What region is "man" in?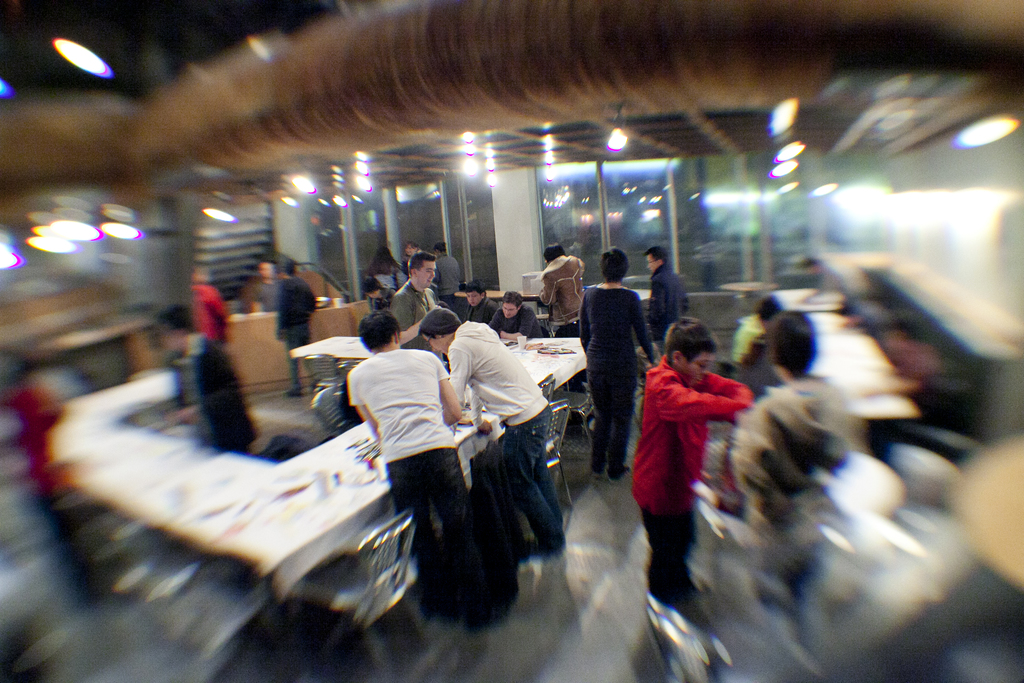
348/312/503/634.
